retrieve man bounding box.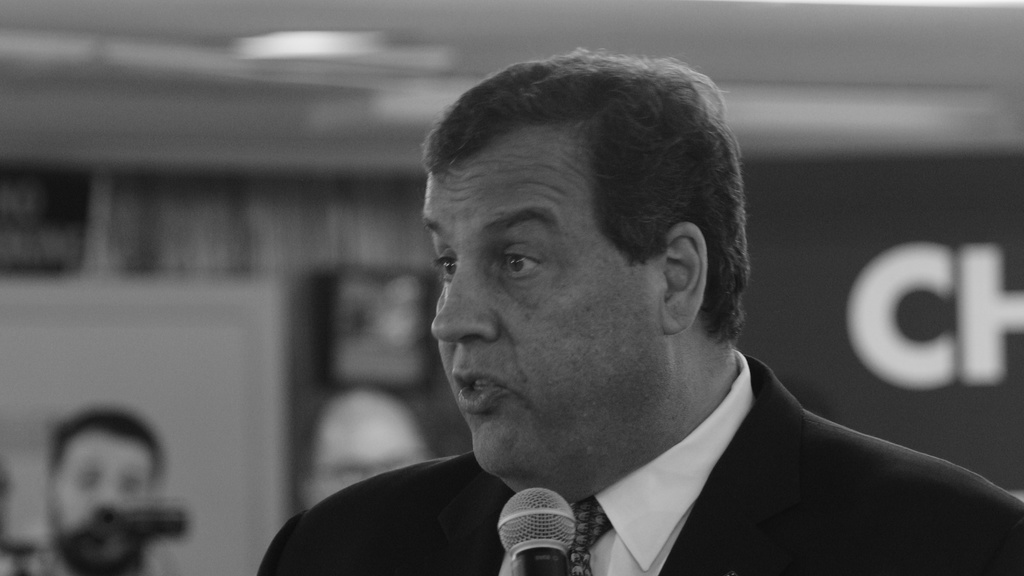
Bounding box: (x1=0, y1=407, x2=164, y2=575).
